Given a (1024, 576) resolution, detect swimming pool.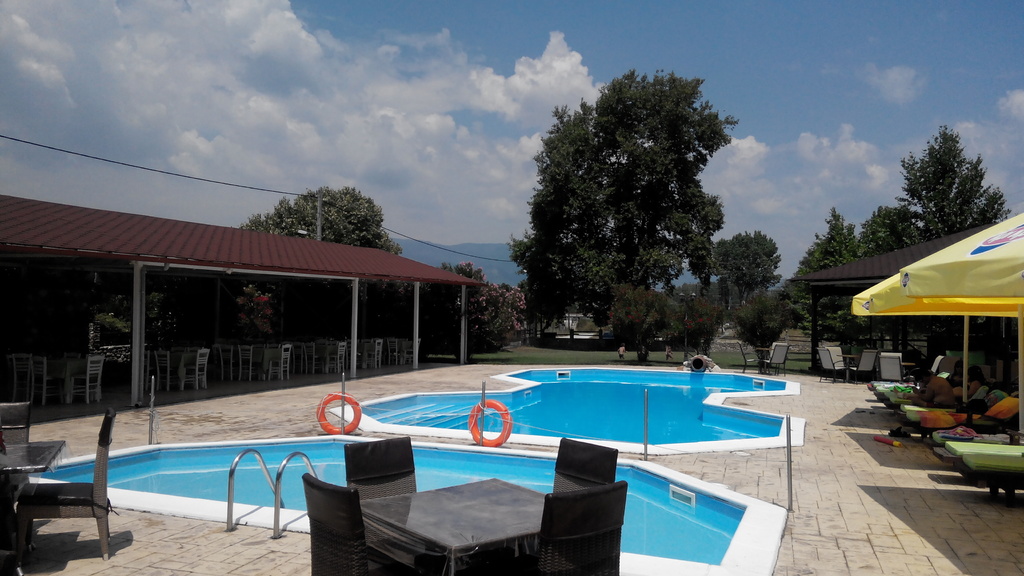
{"x1": 358, "y1": 368, "x2": 789, "y2": 445}.
